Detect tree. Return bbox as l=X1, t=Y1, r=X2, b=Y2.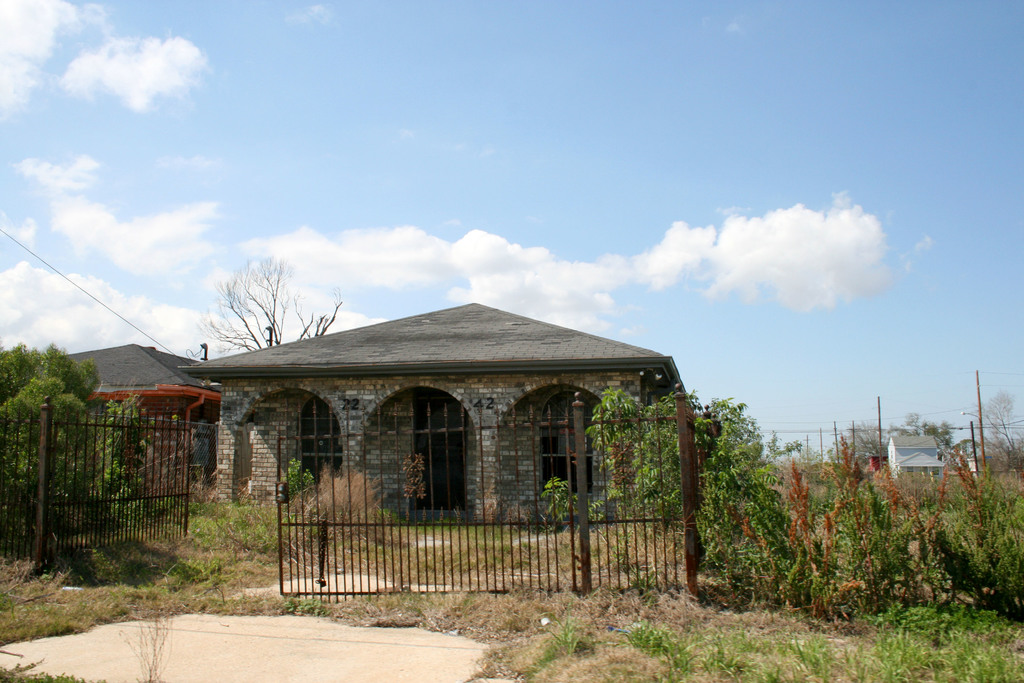
l=801, t=444, r=827, b=466.
